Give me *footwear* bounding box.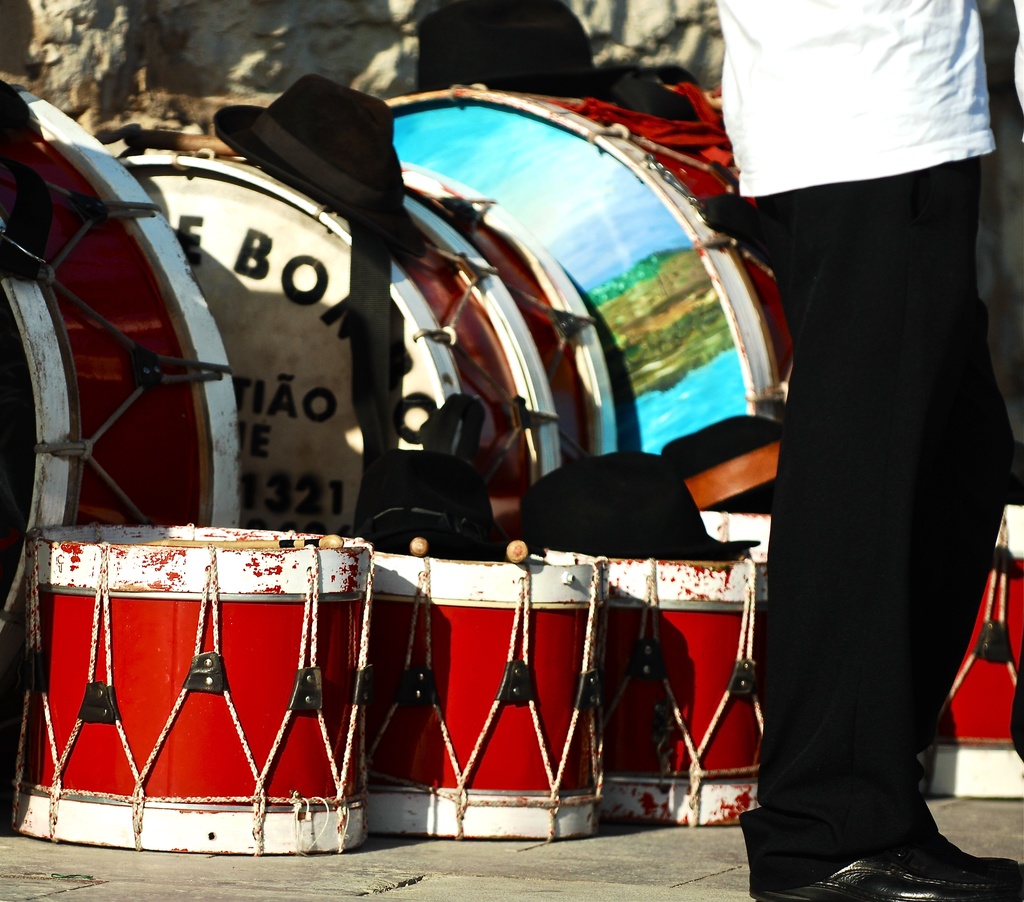
BBox(932, 837, 1023, 892).
